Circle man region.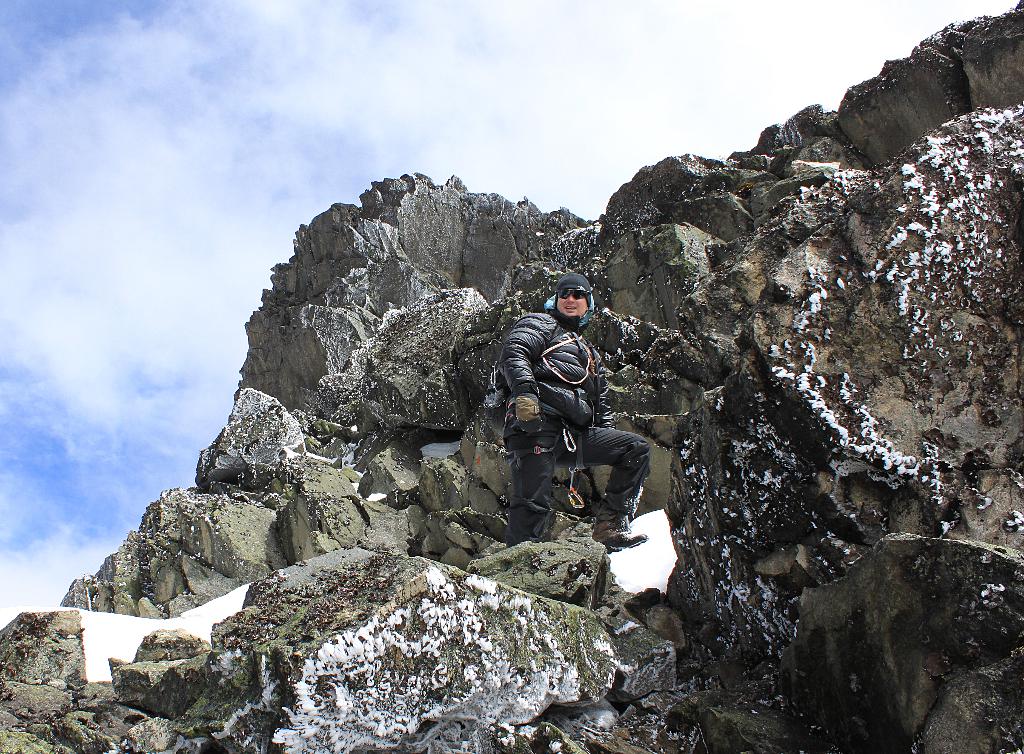
Region: l=479, t=274, r=655, b=564.
